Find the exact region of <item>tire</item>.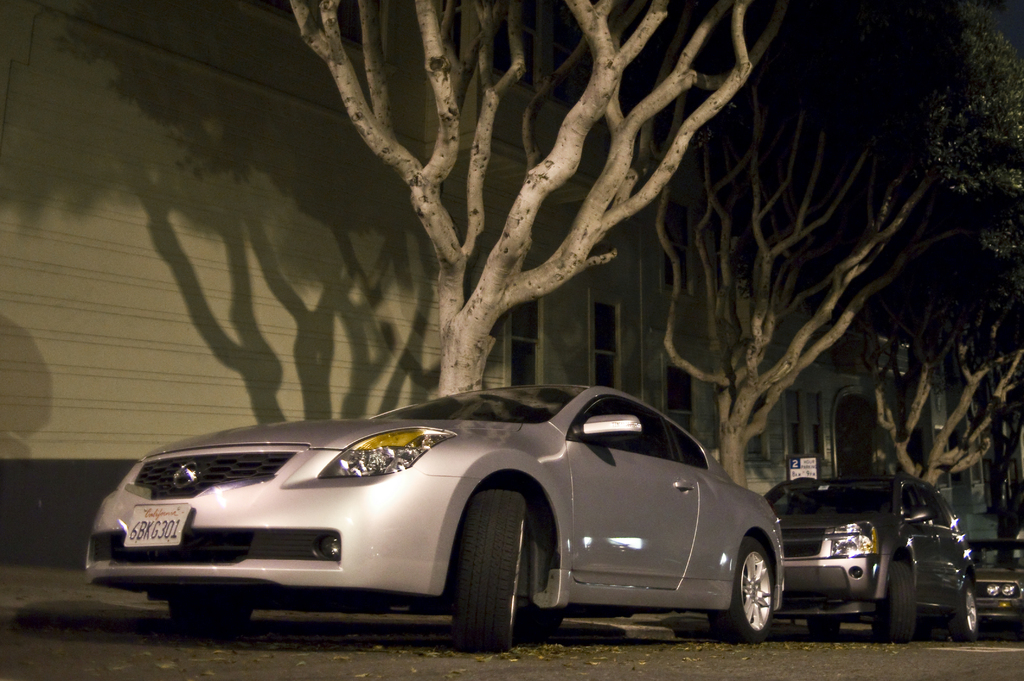
Exact region: x1=947 y1=577 x2=986 y2=643.
